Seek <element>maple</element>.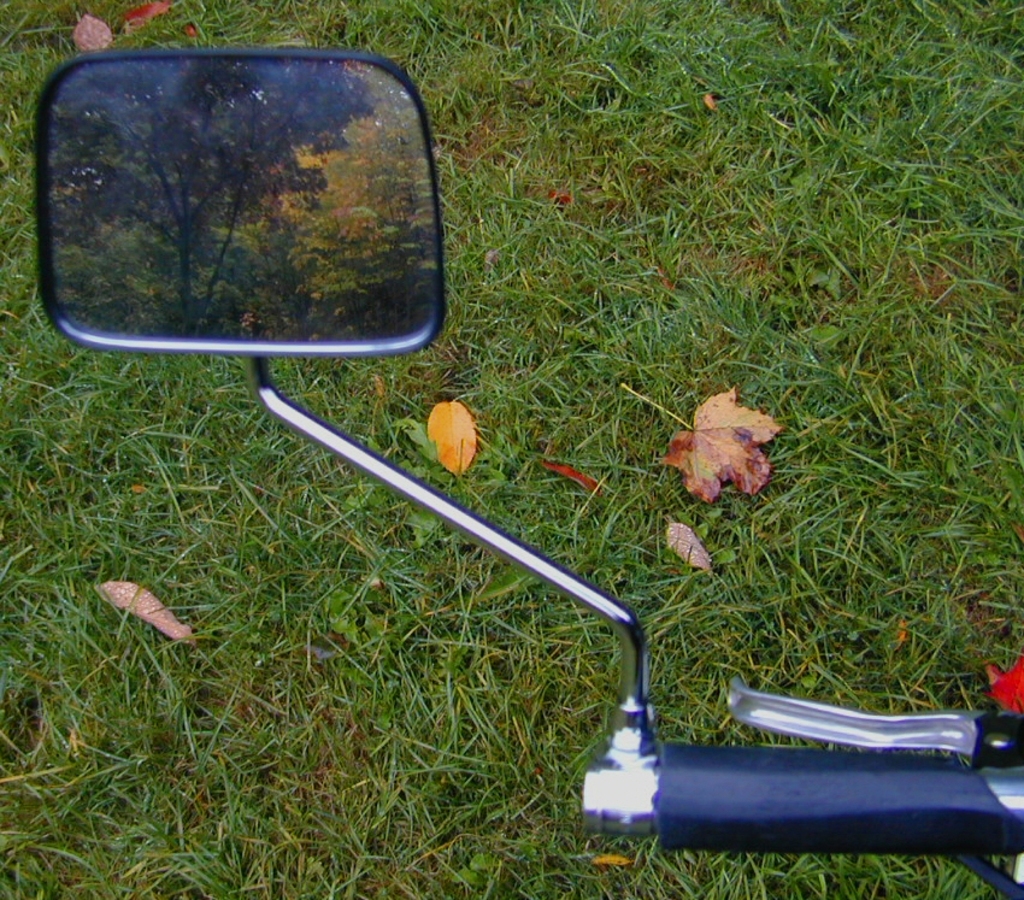
left=49, top=53, right=376, bottom=330.
